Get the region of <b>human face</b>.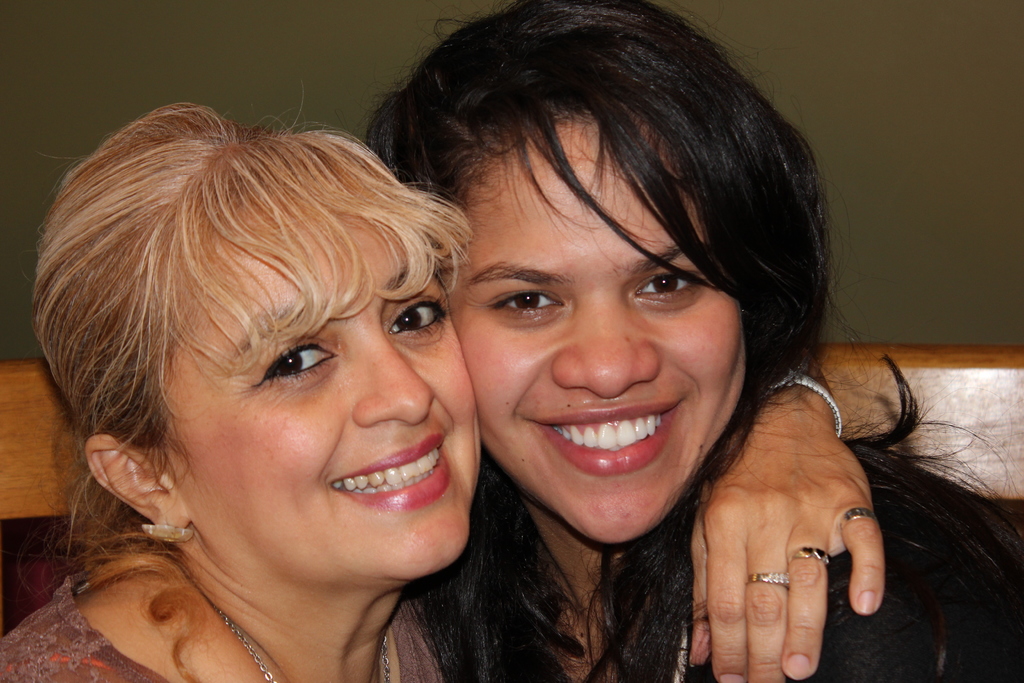
(445, 120, 746, 542).
